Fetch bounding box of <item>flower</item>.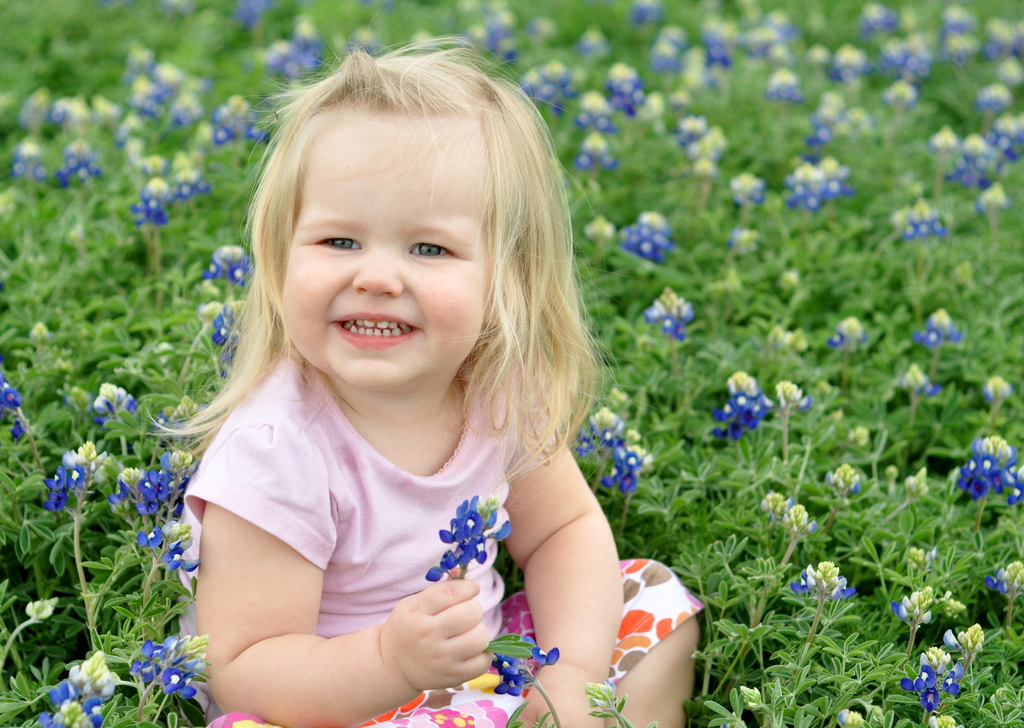
Bbox: bbox=(827, 314, 865, 347).
